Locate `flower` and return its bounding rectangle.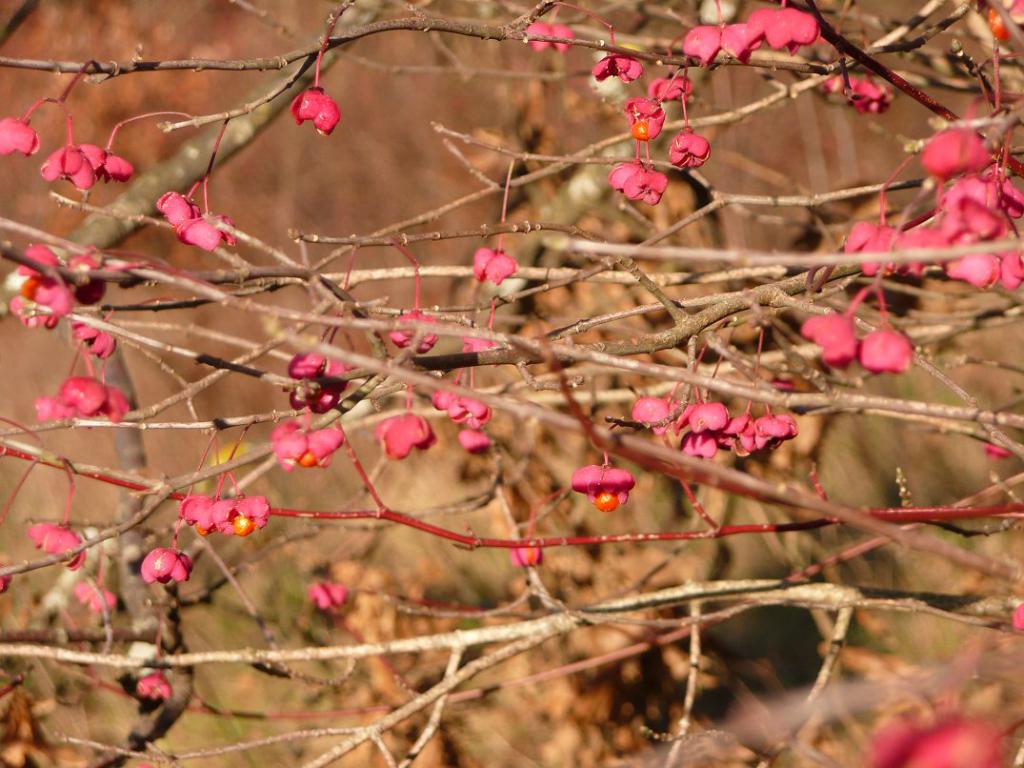
<bbox>524, 23, 572, 56</bbox>.
